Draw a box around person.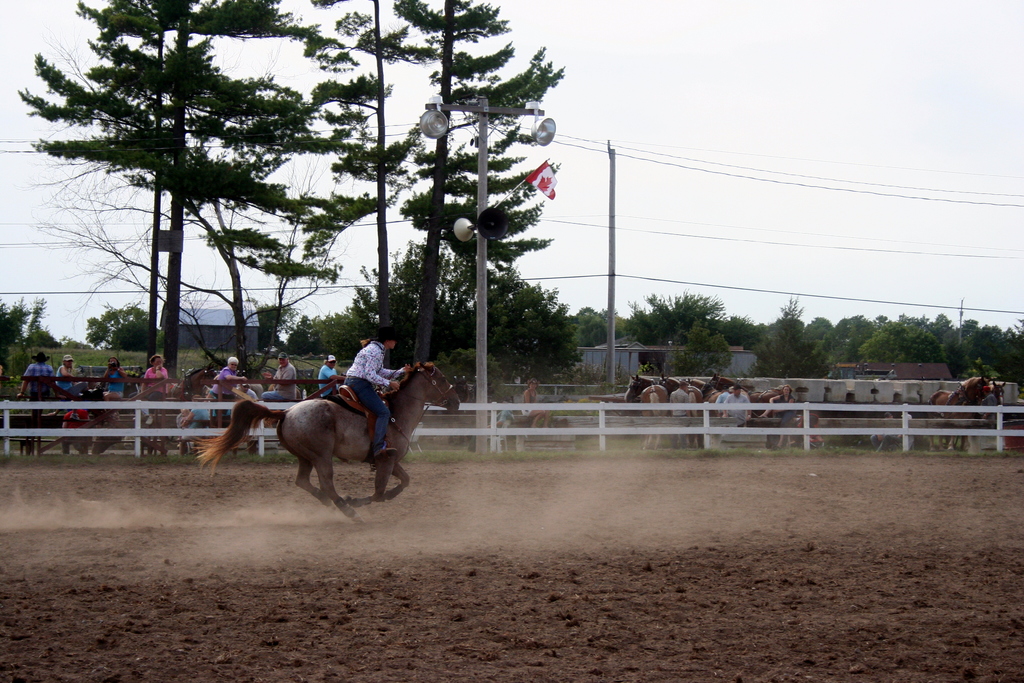
pyautogui.locateOnScreen(55, 356, 96, 440).
